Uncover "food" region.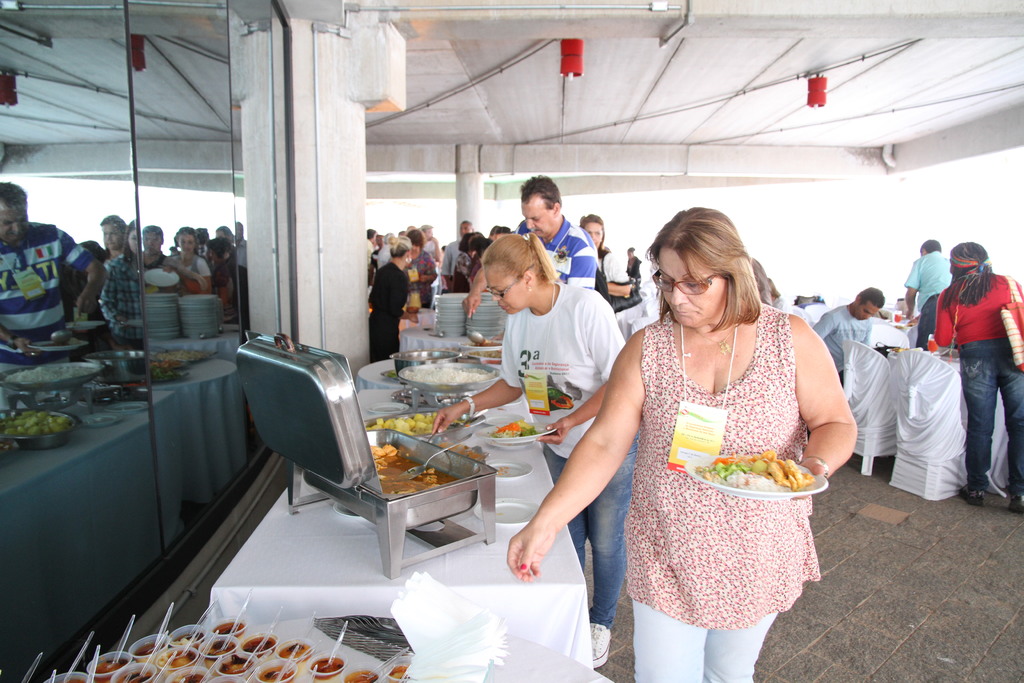
Uncovered: 129/641/159/664.
